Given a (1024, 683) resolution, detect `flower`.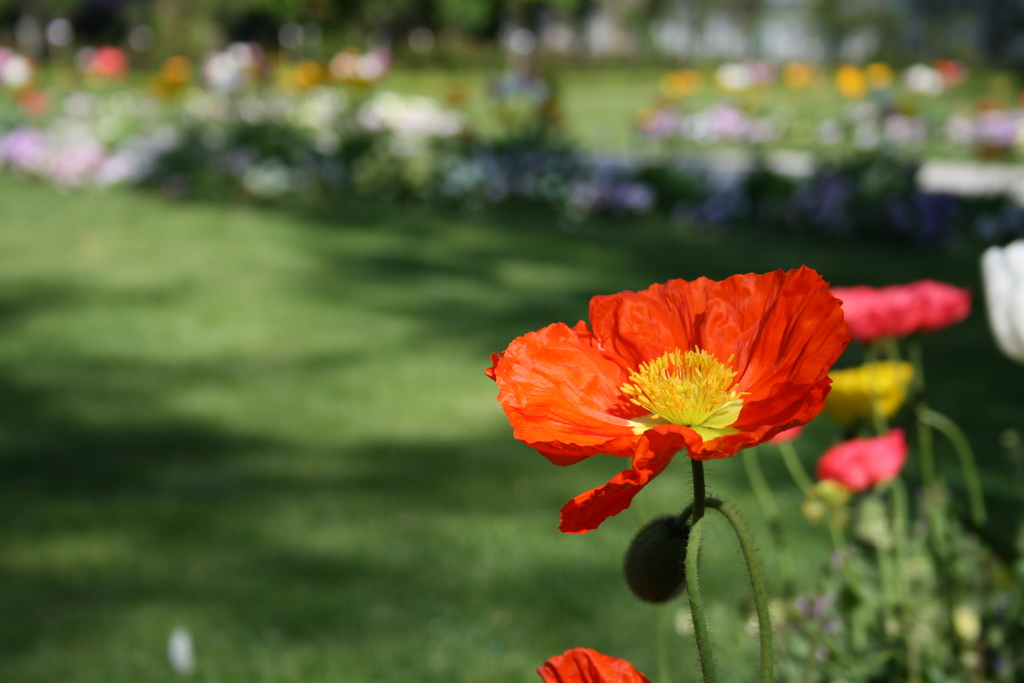
[left=45, top=15, right=73, bottom=49].
